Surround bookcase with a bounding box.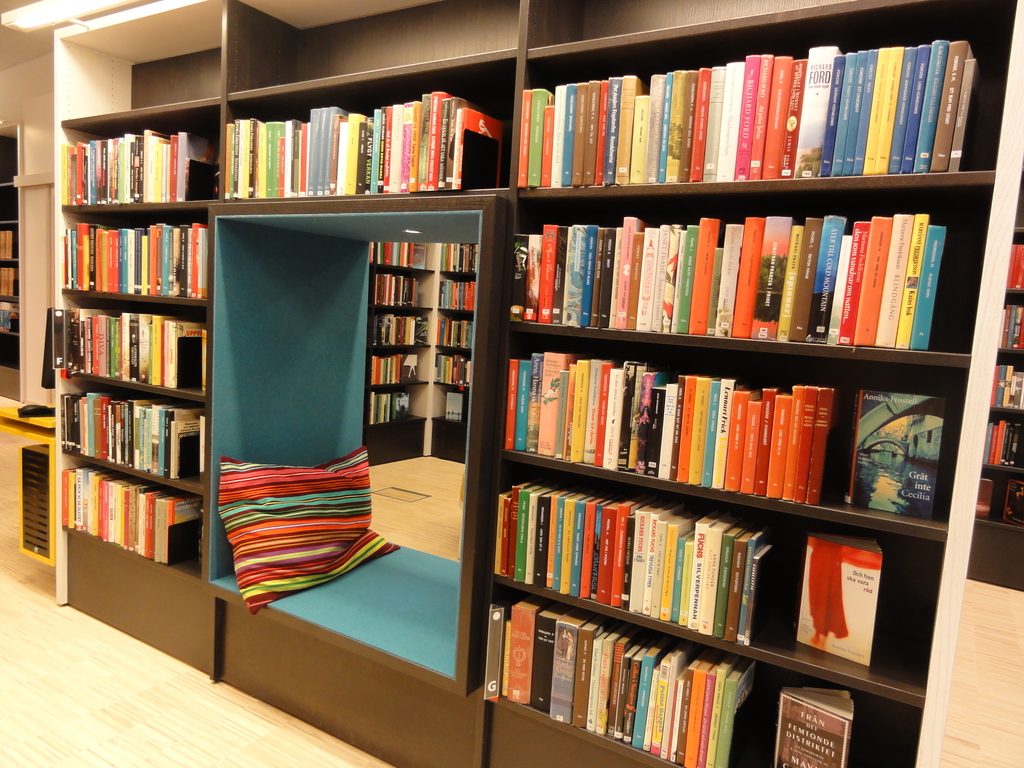
(0, 121, 29, 371).
